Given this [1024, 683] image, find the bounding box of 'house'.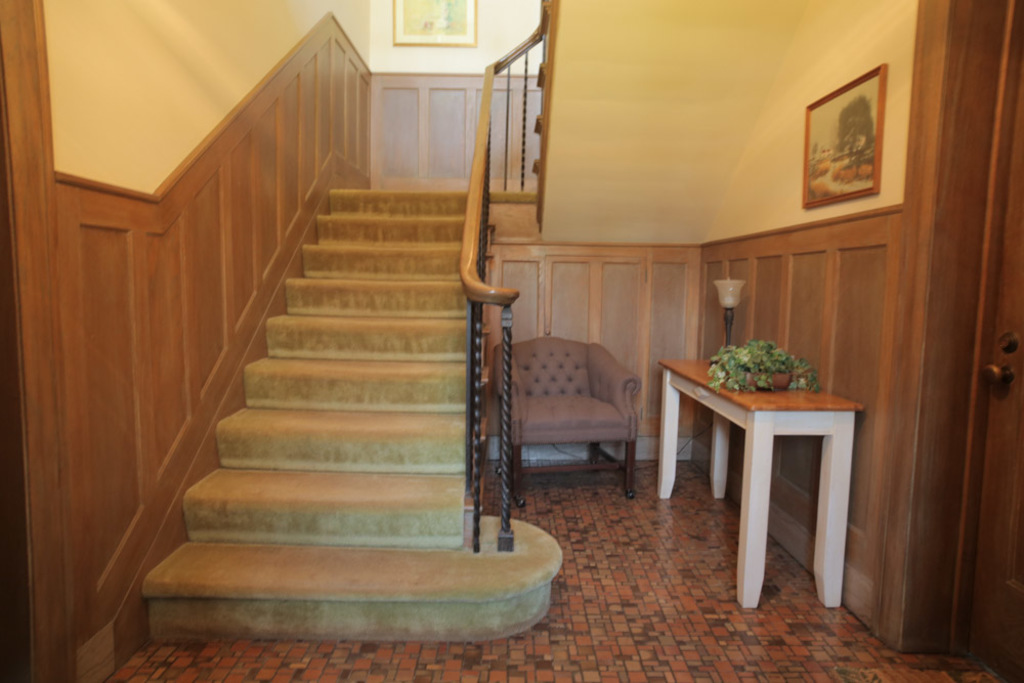
0/0/1023/682.
